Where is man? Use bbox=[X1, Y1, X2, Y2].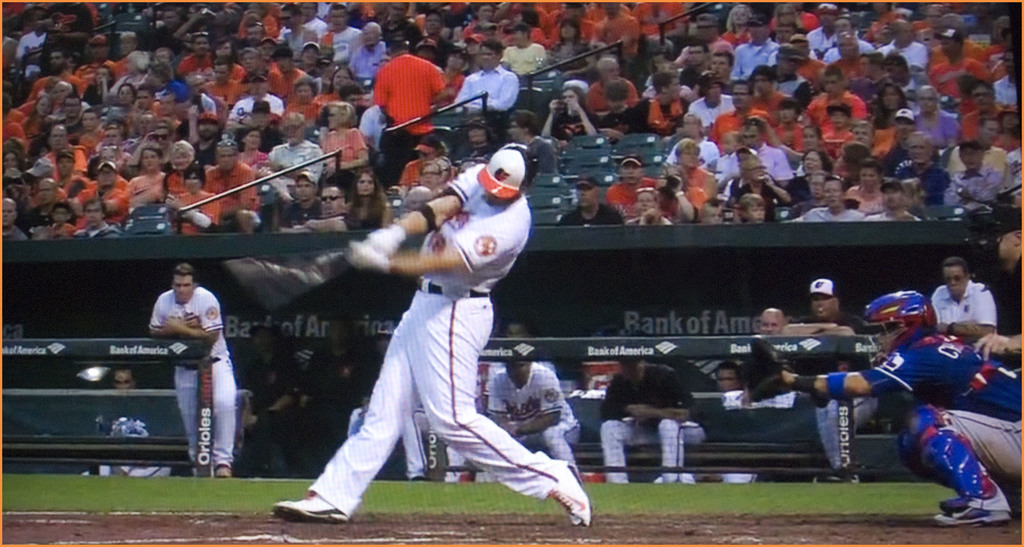
bbox=[196, 60, 241, 102].
